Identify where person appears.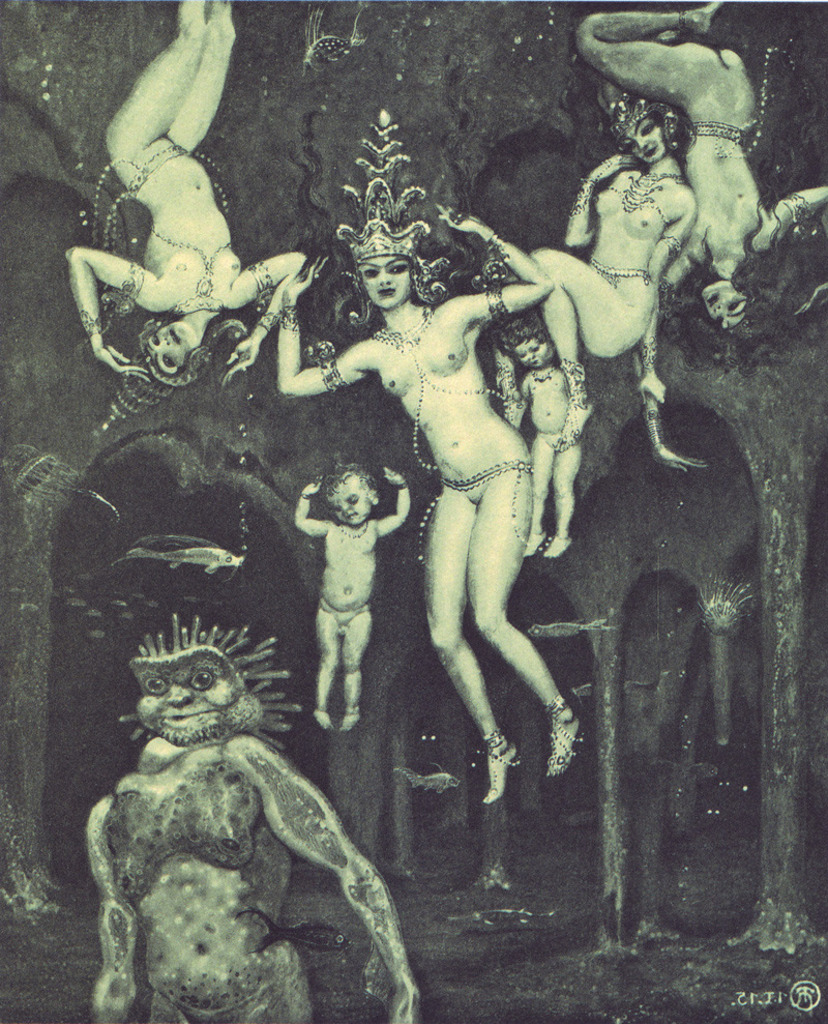
Appears at rect(529, 101, 685, 454).
